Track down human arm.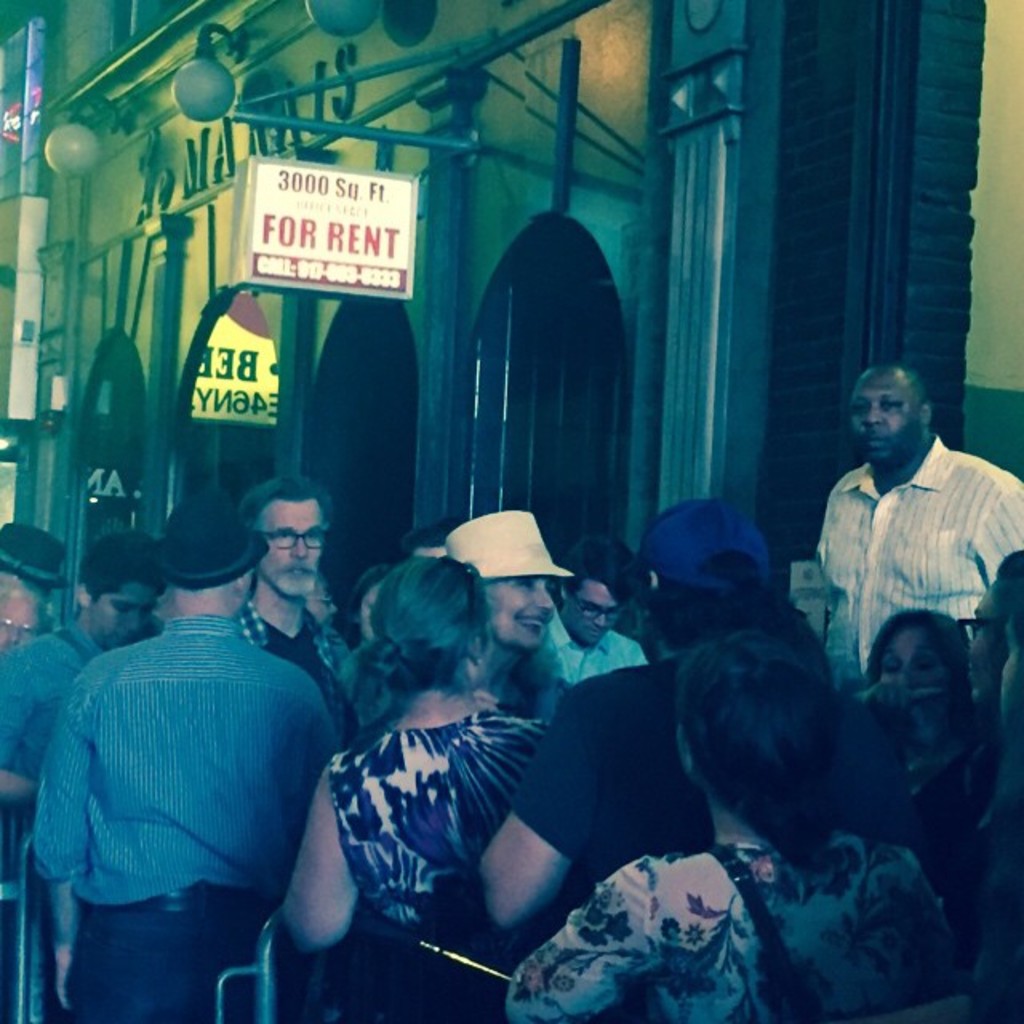
Tracked to <bbox>477, 690, 627, 939</bbox>.
